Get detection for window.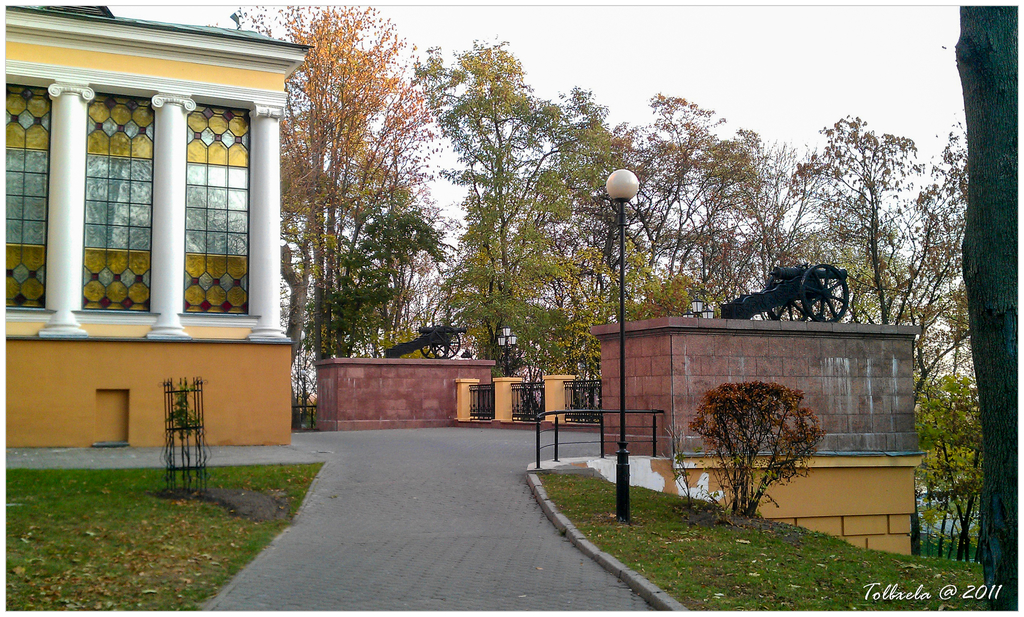
Detection: 82, 101, 151, 309.
